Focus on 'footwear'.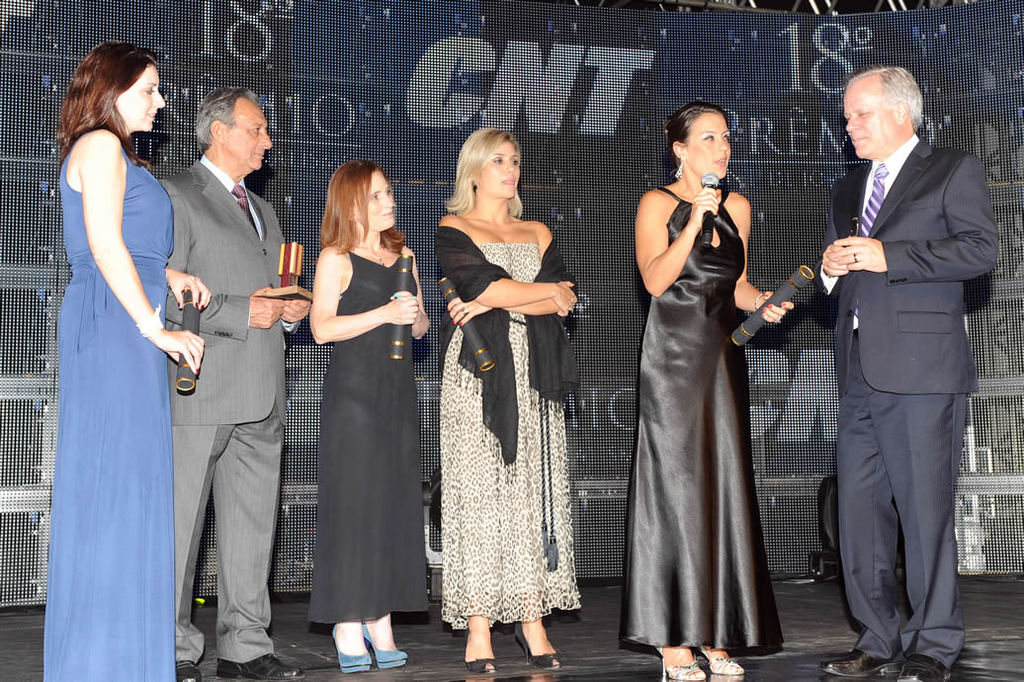
Focused at bbox(360, 613, 408, 670).
